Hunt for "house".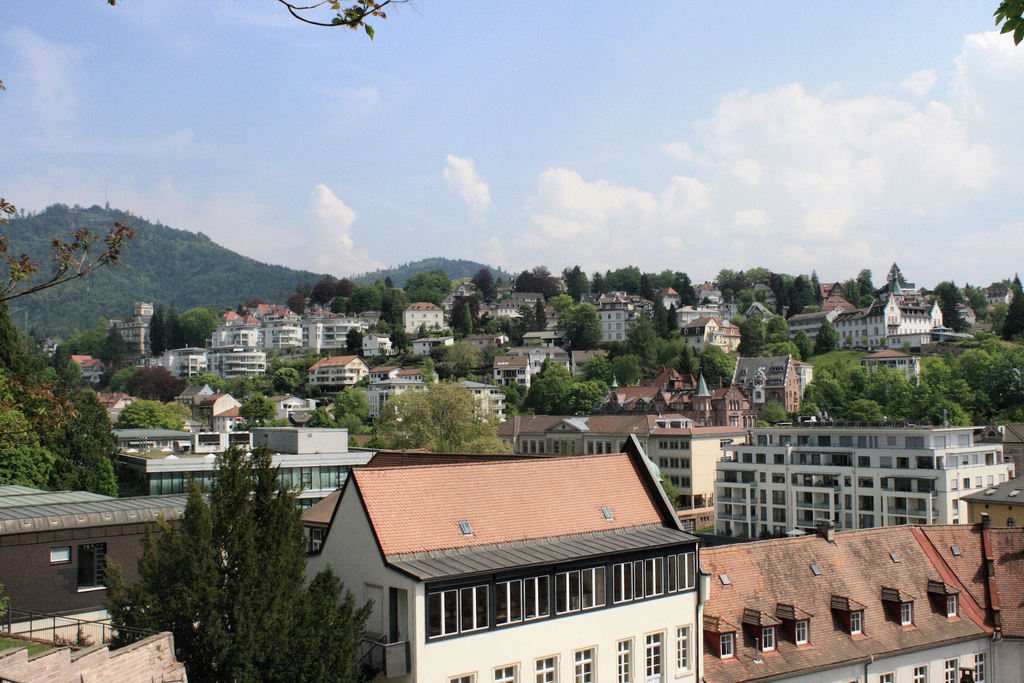
Hunted down at [left=712, top=338, right=812, bottom=409].
